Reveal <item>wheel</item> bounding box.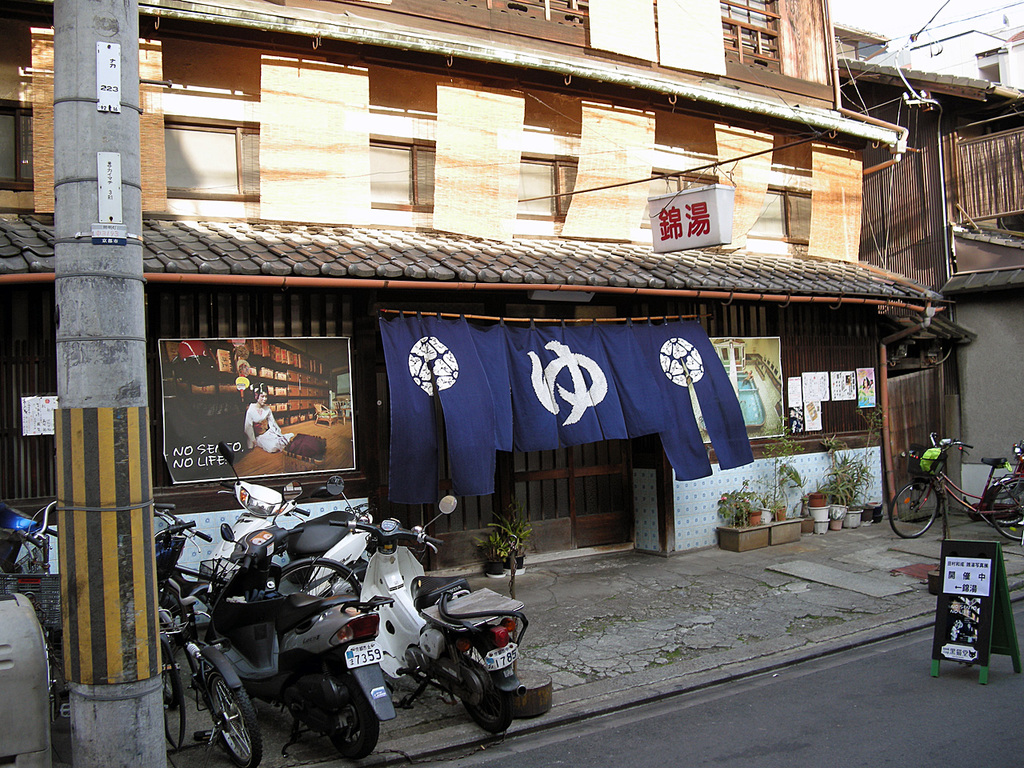
Revealed: 158 639 185 754.
